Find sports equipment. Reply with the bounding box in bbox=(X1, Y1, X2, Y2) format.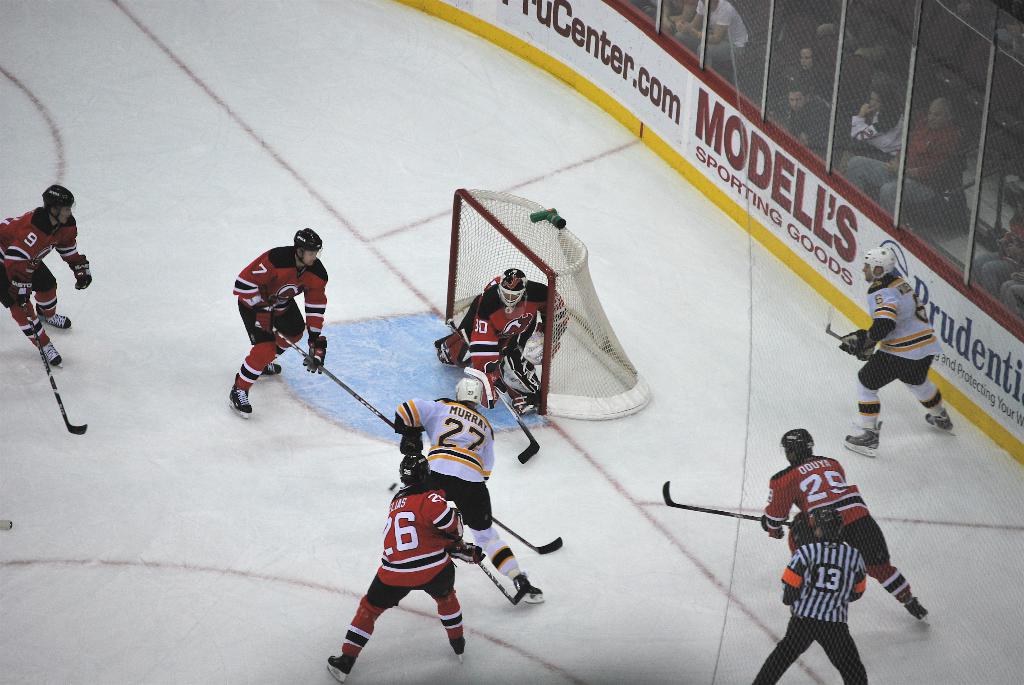
bbox=(824, 304, 858, 345).
